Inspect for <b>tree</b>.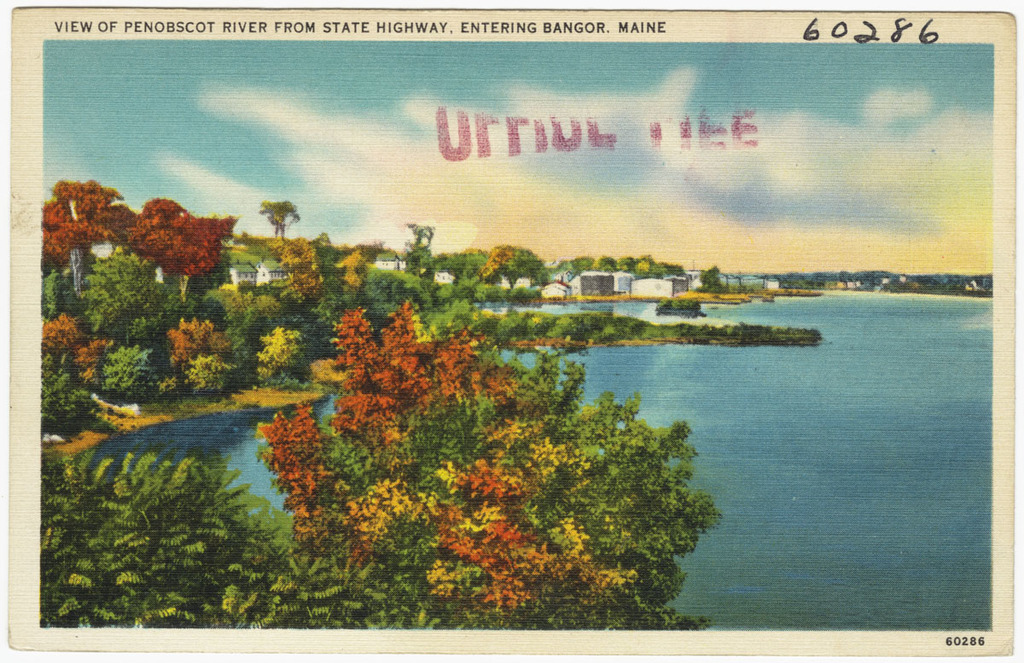
Inspection: {"left": 236, "top": 230, "right": 257, "bottom": 247}.
